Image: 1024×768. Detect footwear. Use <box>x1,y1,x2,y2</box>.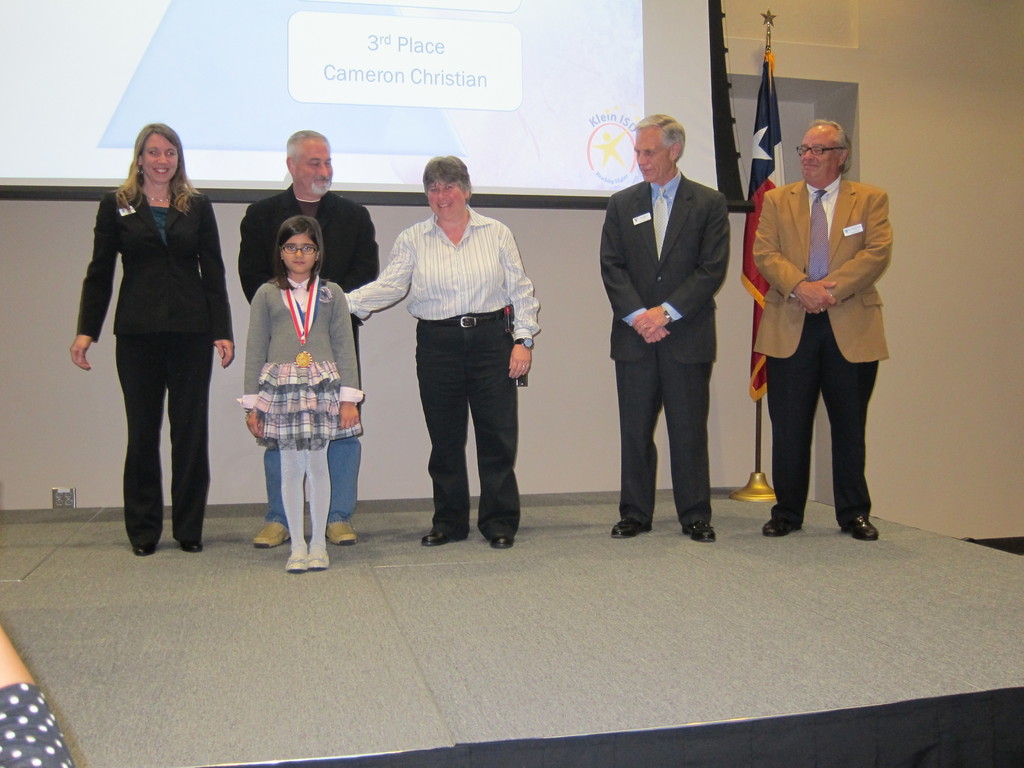
<box>312,543,330,570</box>.
